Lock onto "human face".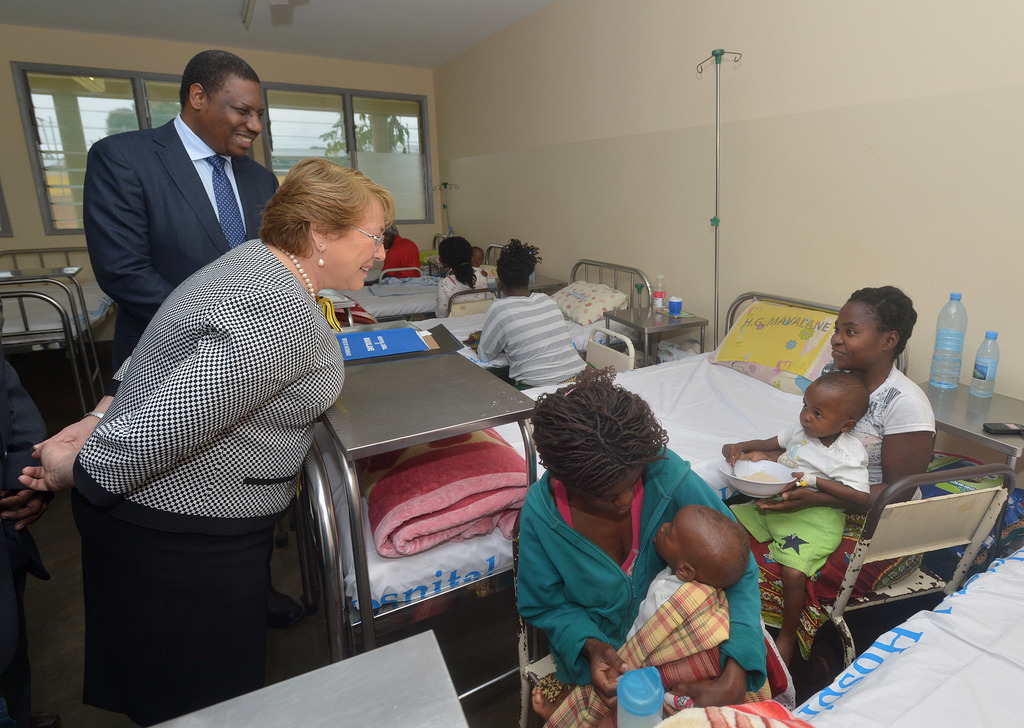
Locked: 652,506,696,563.
